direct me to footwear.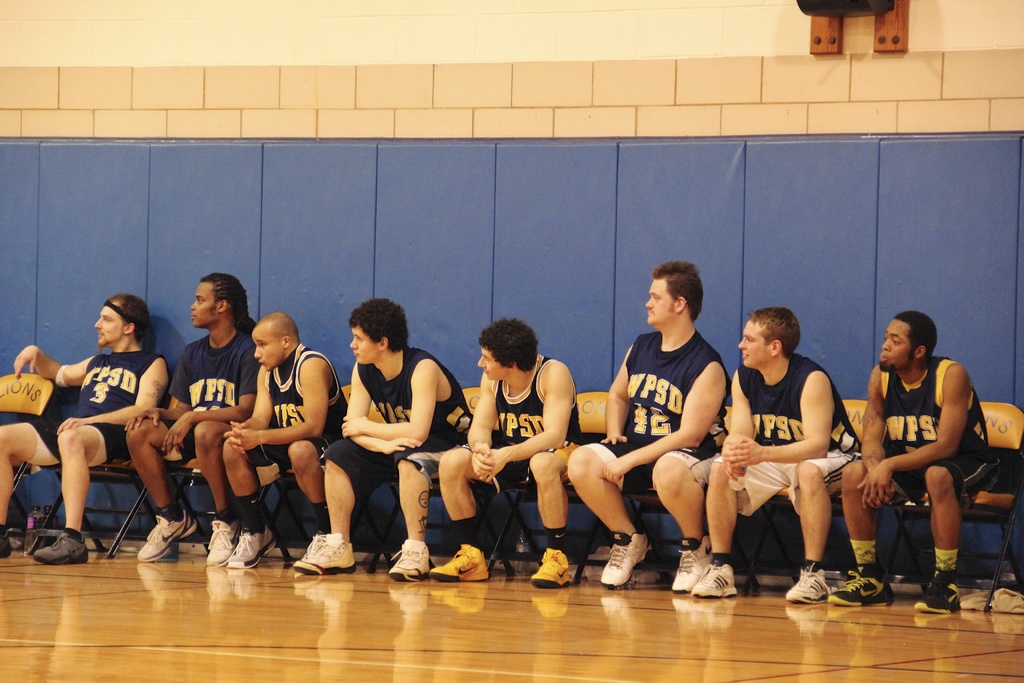
Direction: detection(527, 547, 573, 587).
